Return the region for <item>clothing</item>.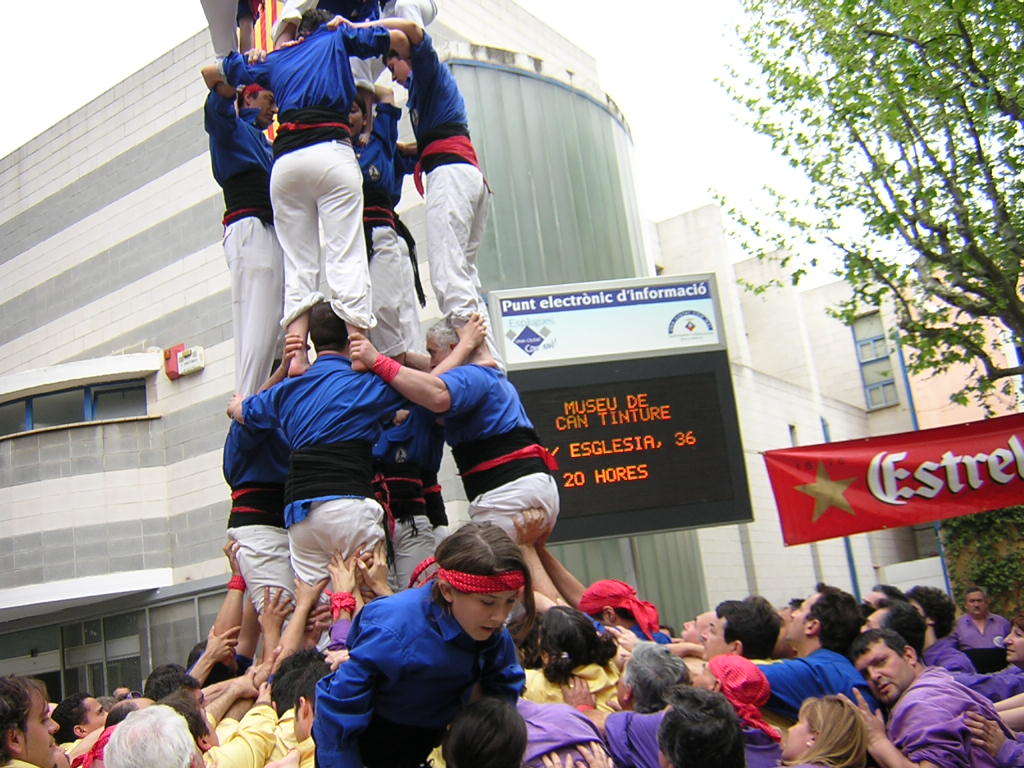
detection(213, 99, 289, 398).
